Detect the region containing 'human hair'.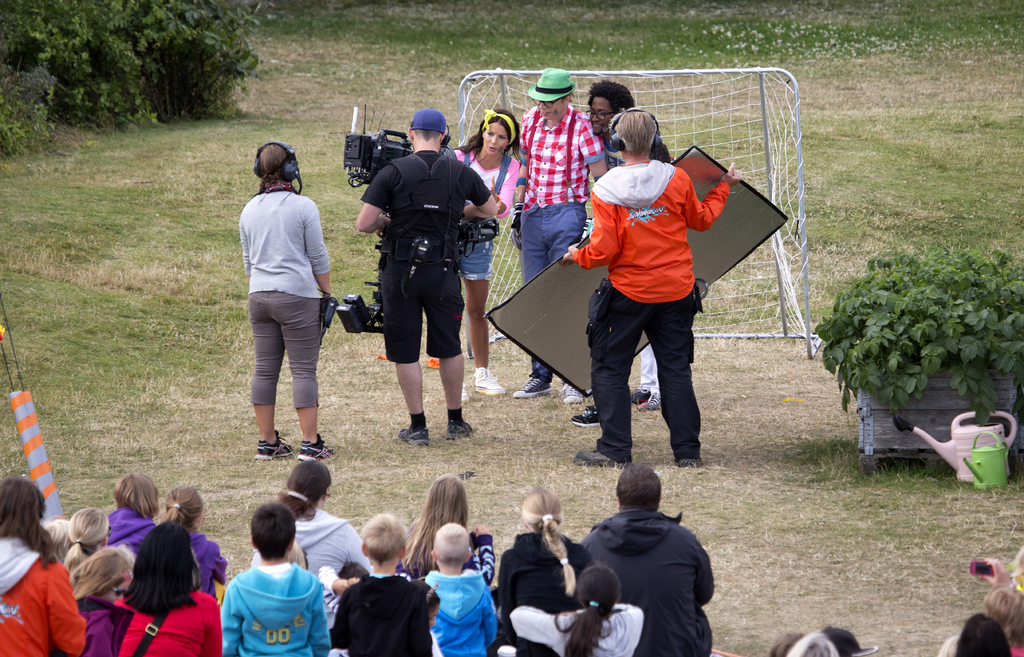
(left=549, top=560, right=618, bottom=656).
